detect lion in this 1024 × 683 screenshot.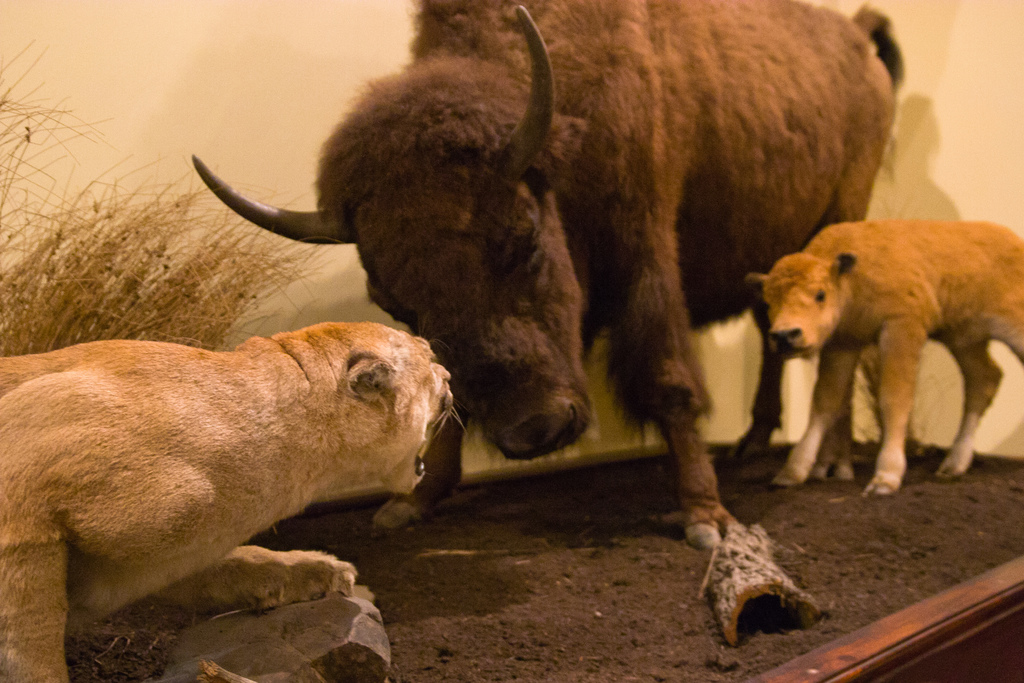
Detection: {"x1": 0, "y1": 317, "x2": 464, "y2": 682}.
